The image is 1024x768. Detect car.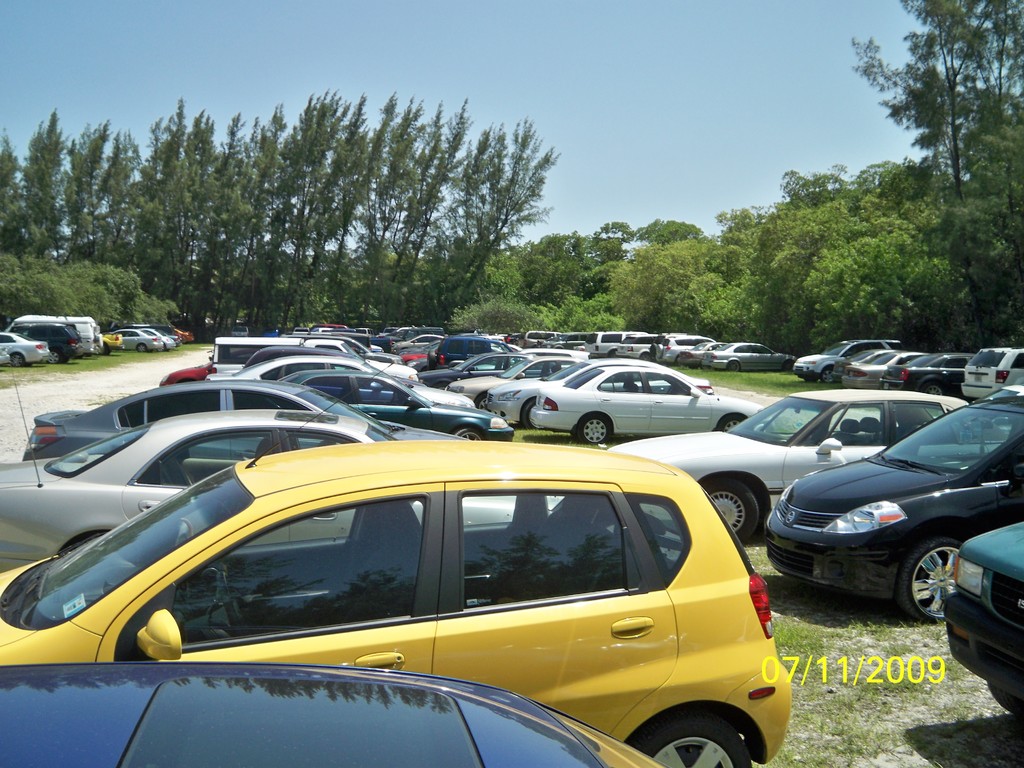
Detection: x1=98, y1=331, x2=122, y2=358.
